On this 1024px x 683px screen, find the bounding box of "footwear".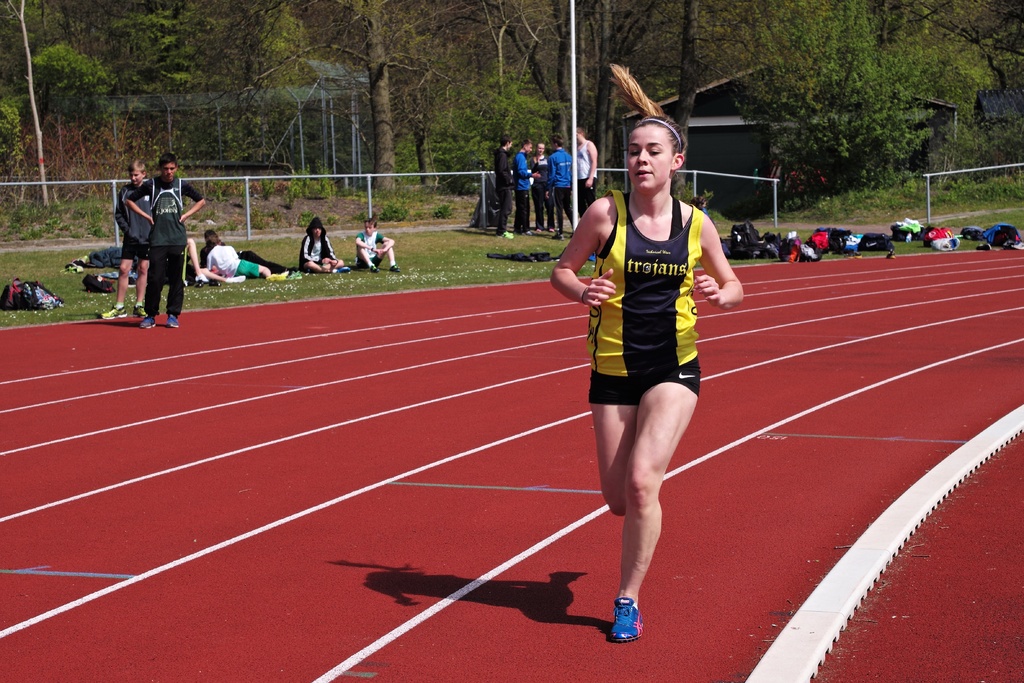
Bounding box: (335,263,351,272).
